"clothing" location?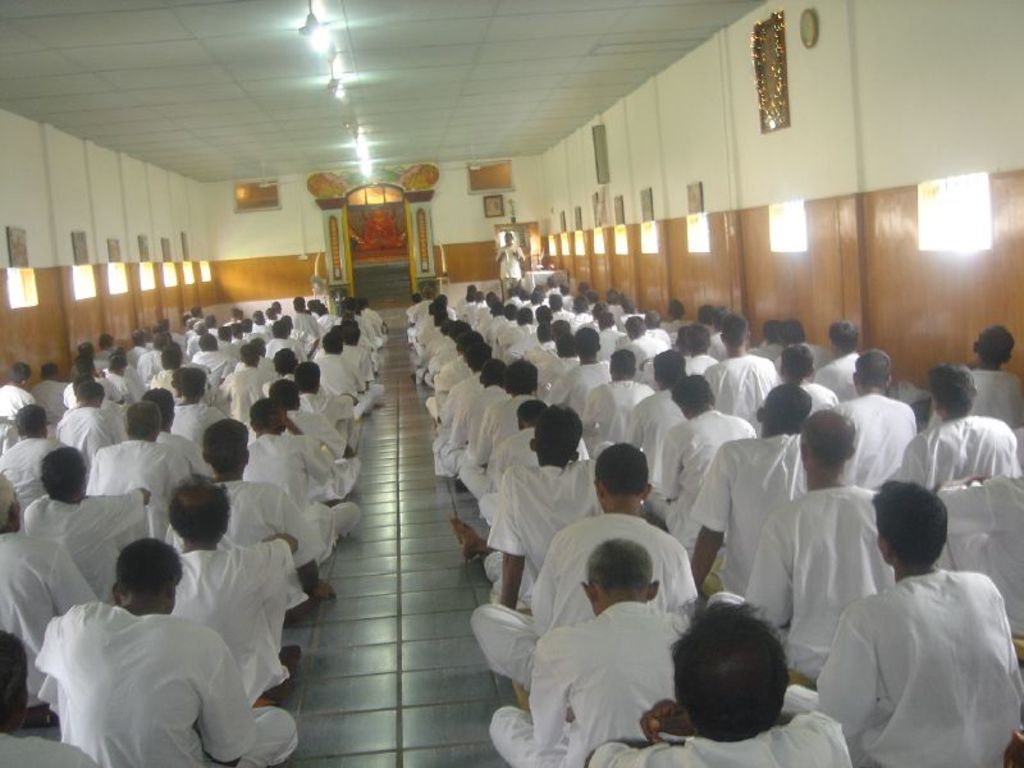
pyautogui.locateOnScreen(529, 340, 554, 379)
